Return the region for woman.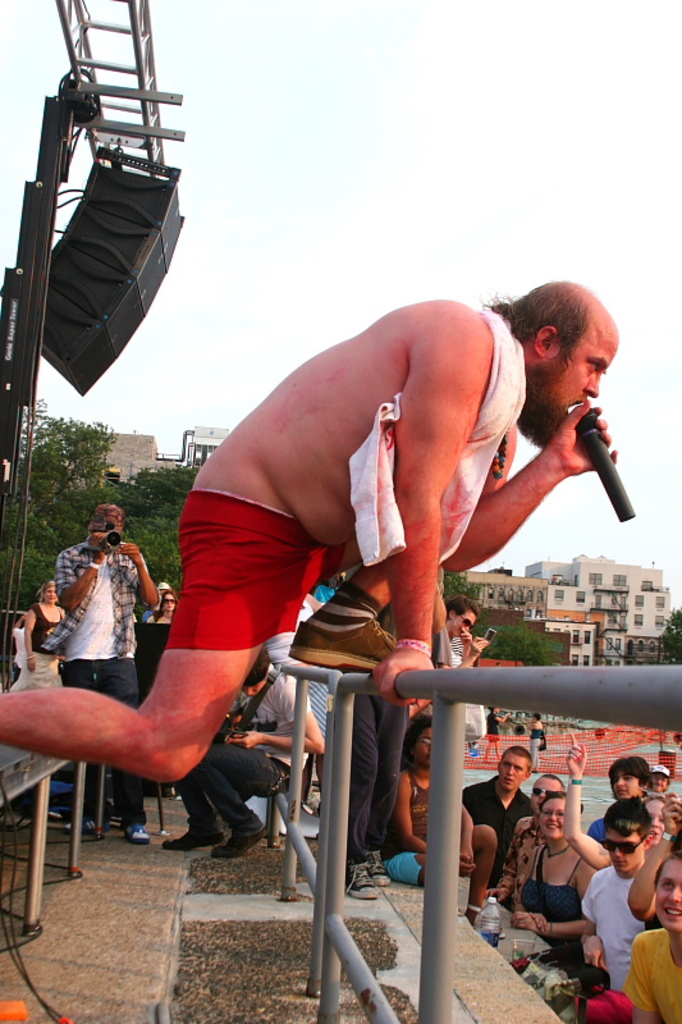
box=[612, 854, 681, 1023].
